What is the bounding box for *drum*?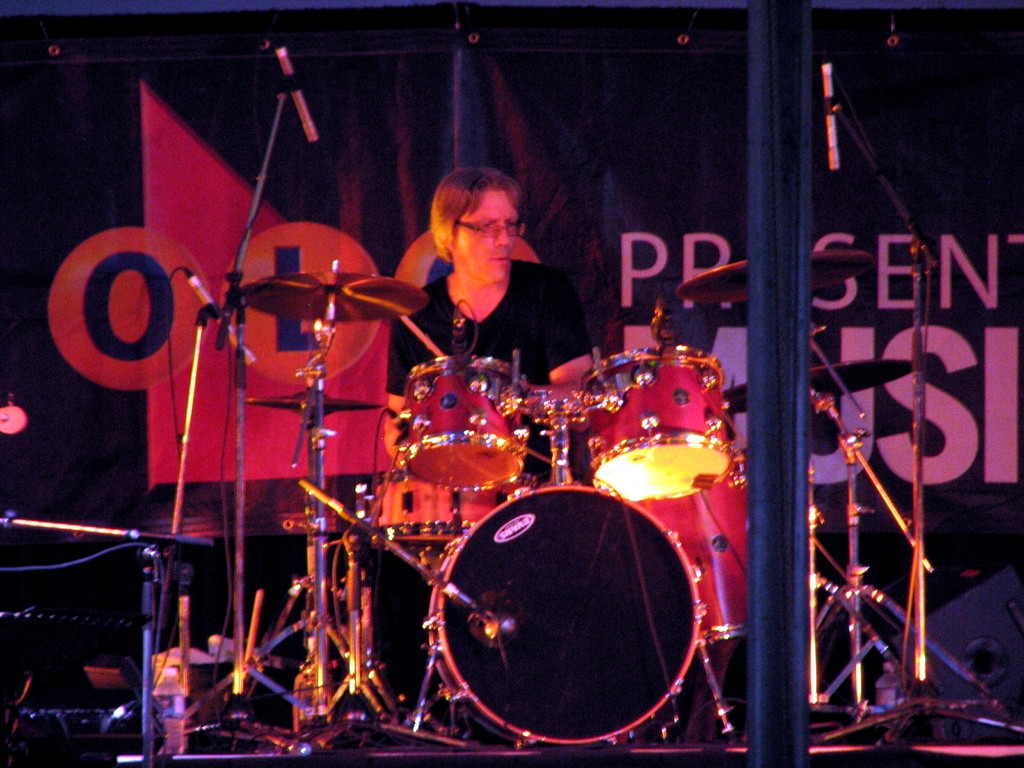
l=632, t=464, r=748, b=644.
